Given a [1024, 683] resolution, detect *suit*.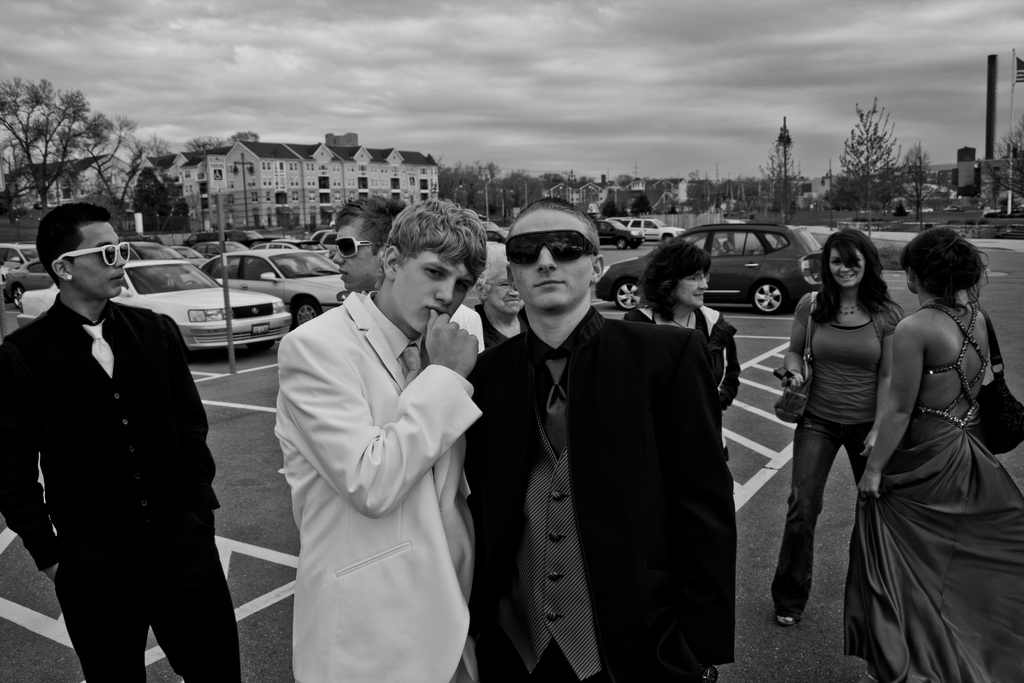
crop(467, 231, 744, 673).
